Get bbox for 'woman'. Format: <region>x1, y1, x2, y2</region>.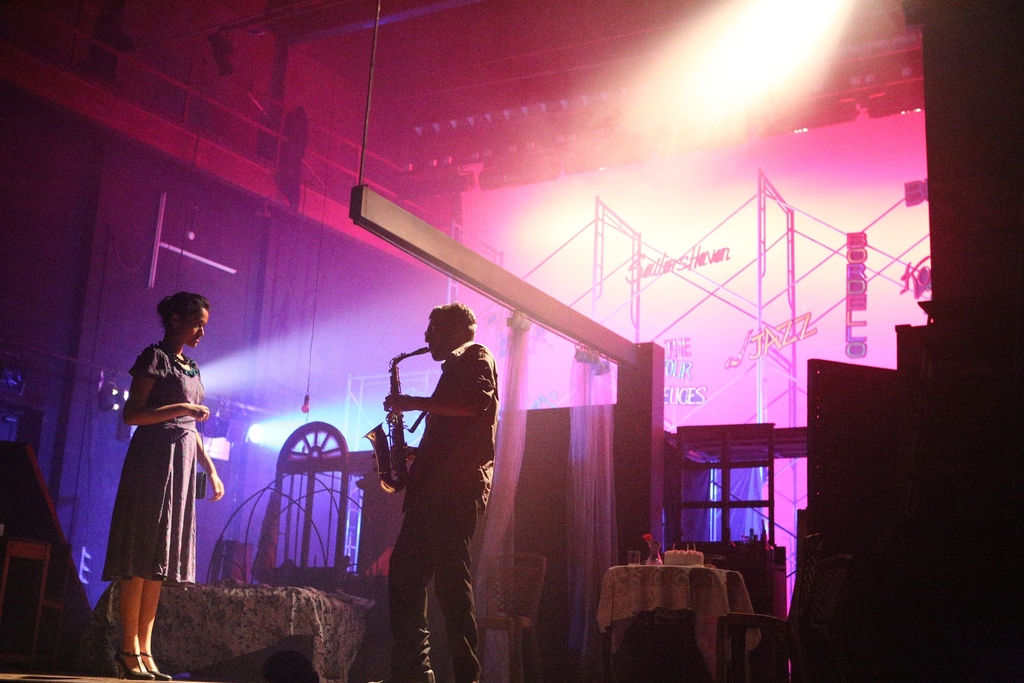
<region>104, 283, 220, 664</region>.
